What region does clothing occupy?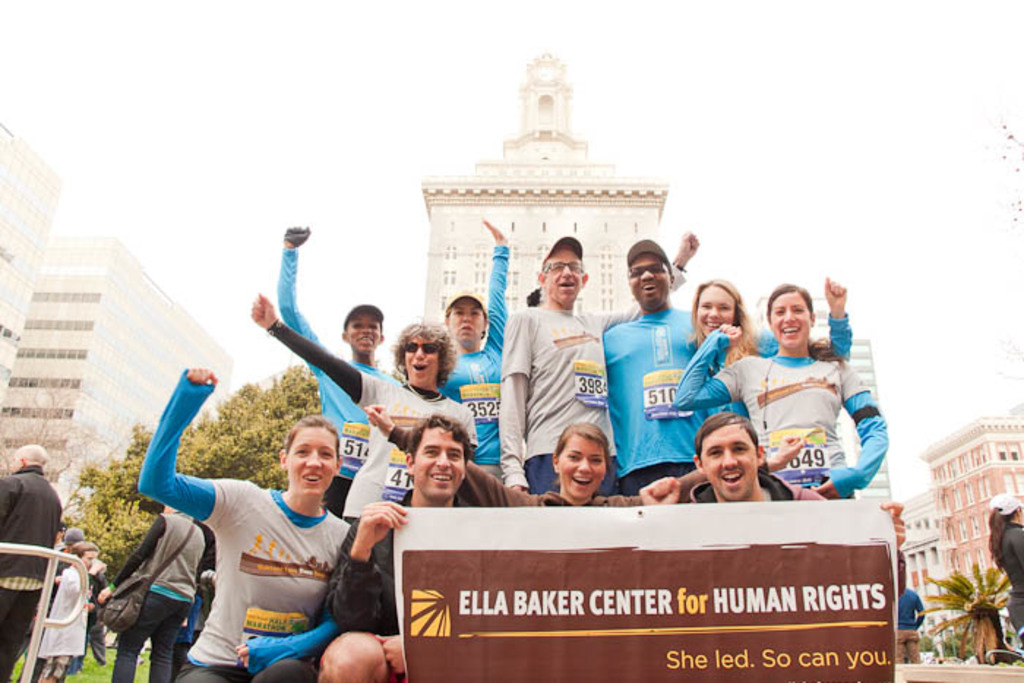
box=[673, 332, 886, 505].
